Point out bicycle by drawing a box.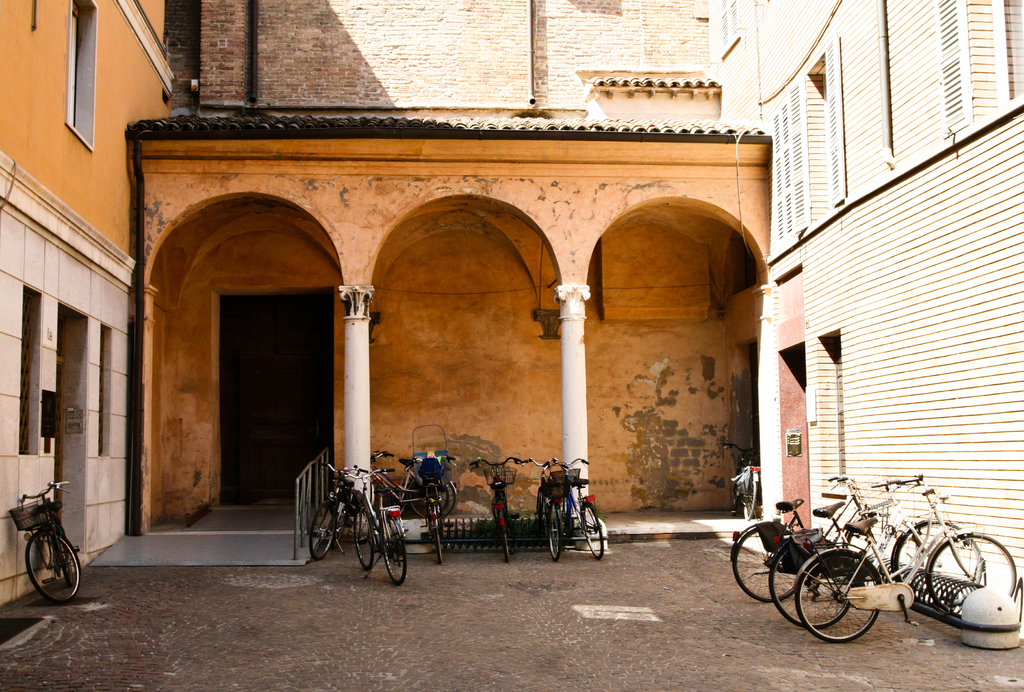
730 475 916 605.
